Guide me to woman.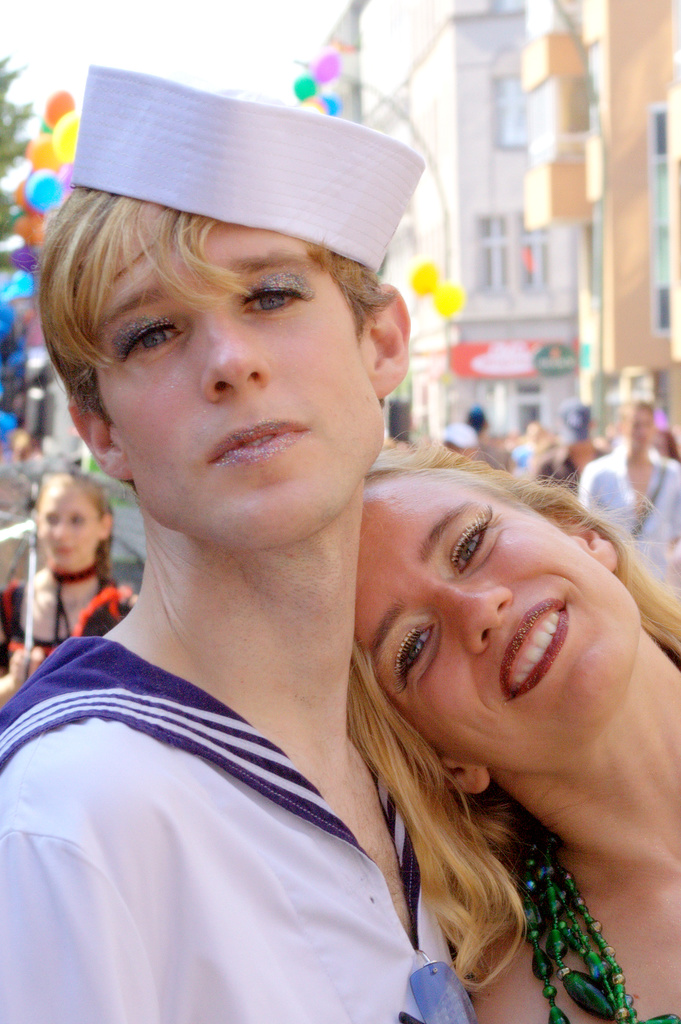
Guidance: 347:442:680:1023.
